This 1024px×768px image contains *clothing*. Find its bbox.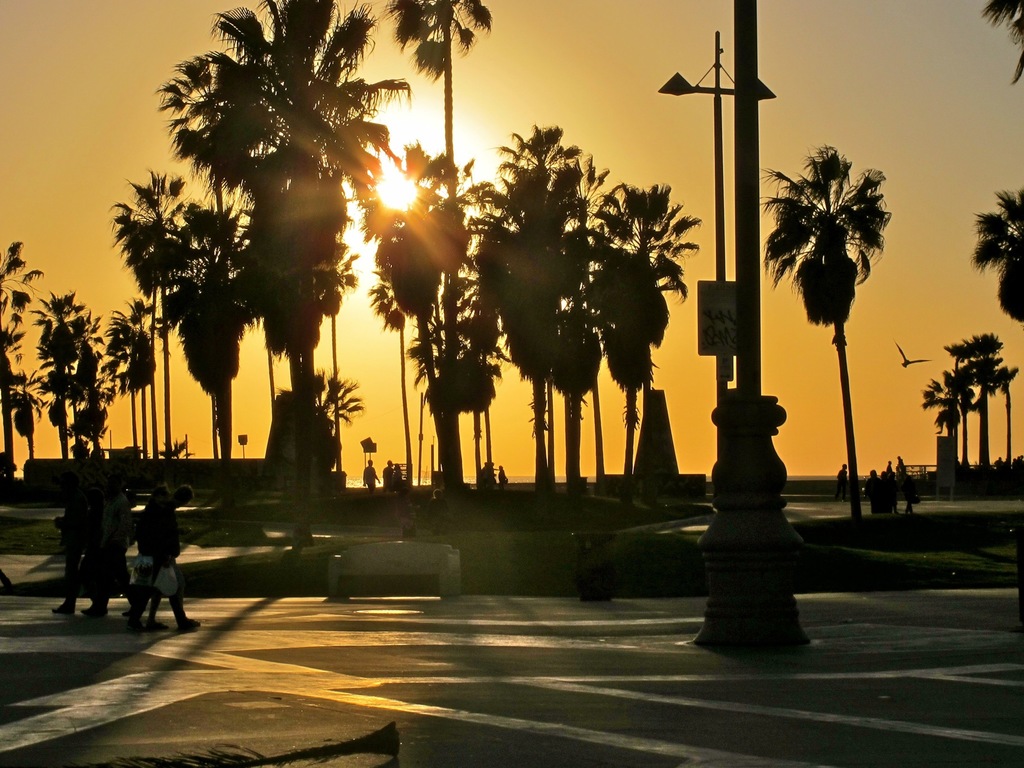
bbox=(480, 467, 490, 490).
